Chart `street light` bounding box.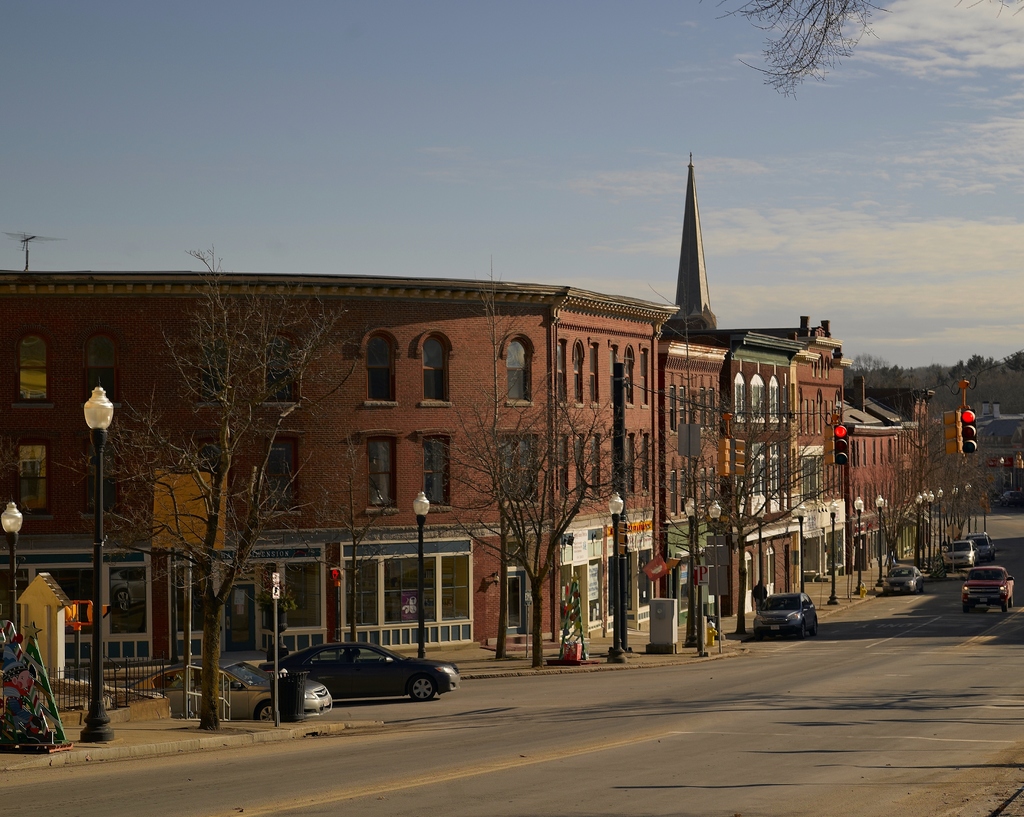
Charted: select_region(753, 501, 765, 603).
